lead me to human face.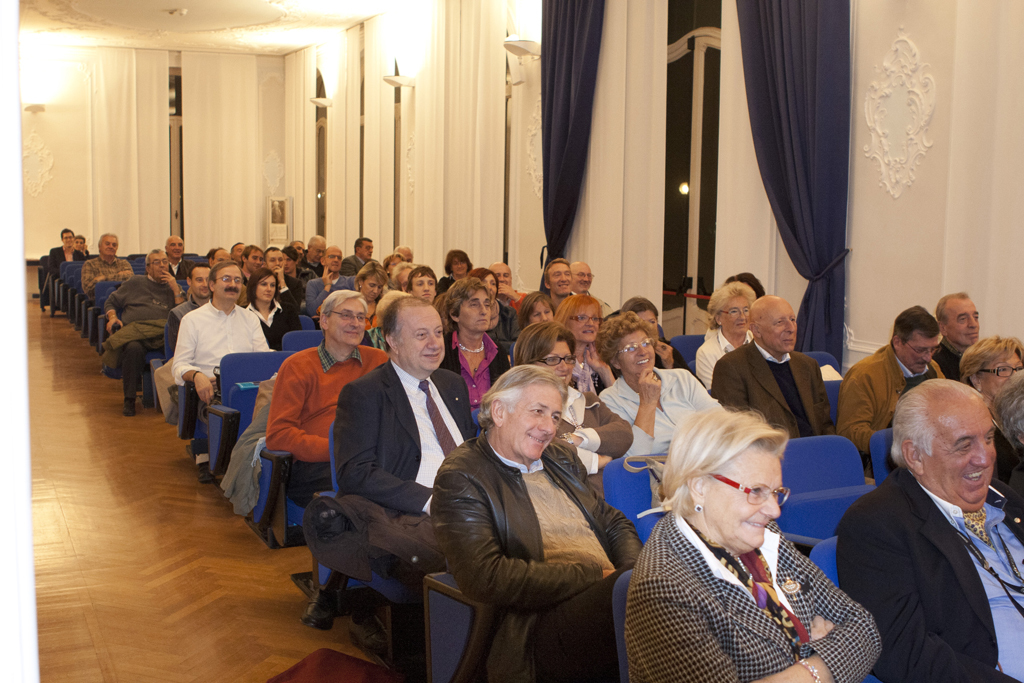
Lead to [x1=326, y1=247, x2=344, y2=272].
